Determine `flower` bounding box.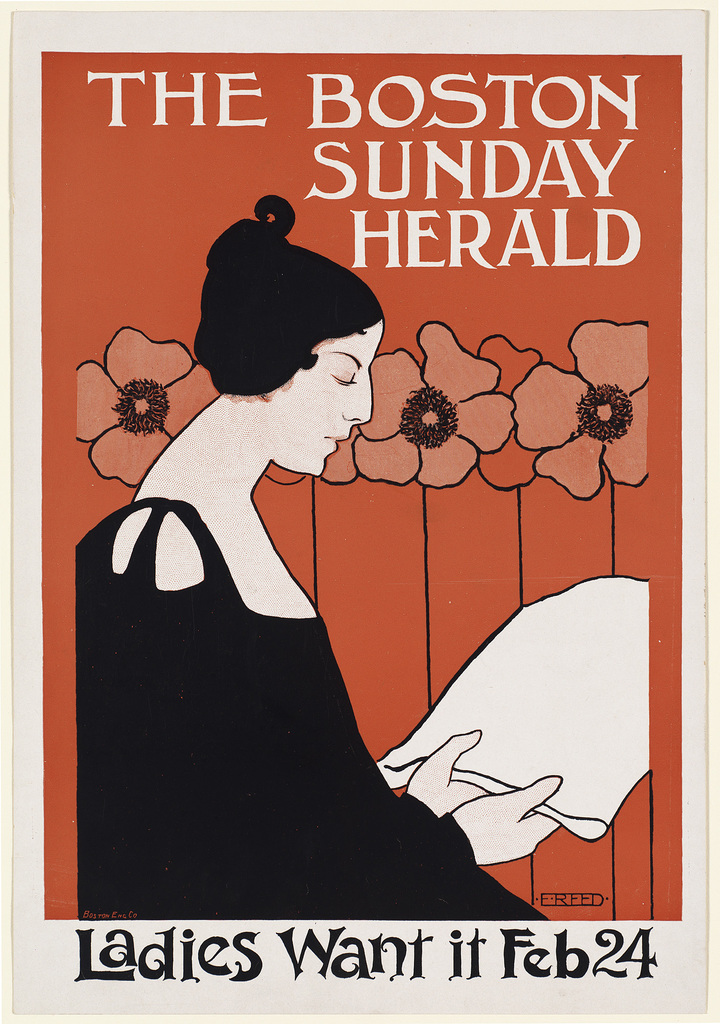
Determined: box(346, 312, 524, 486).
